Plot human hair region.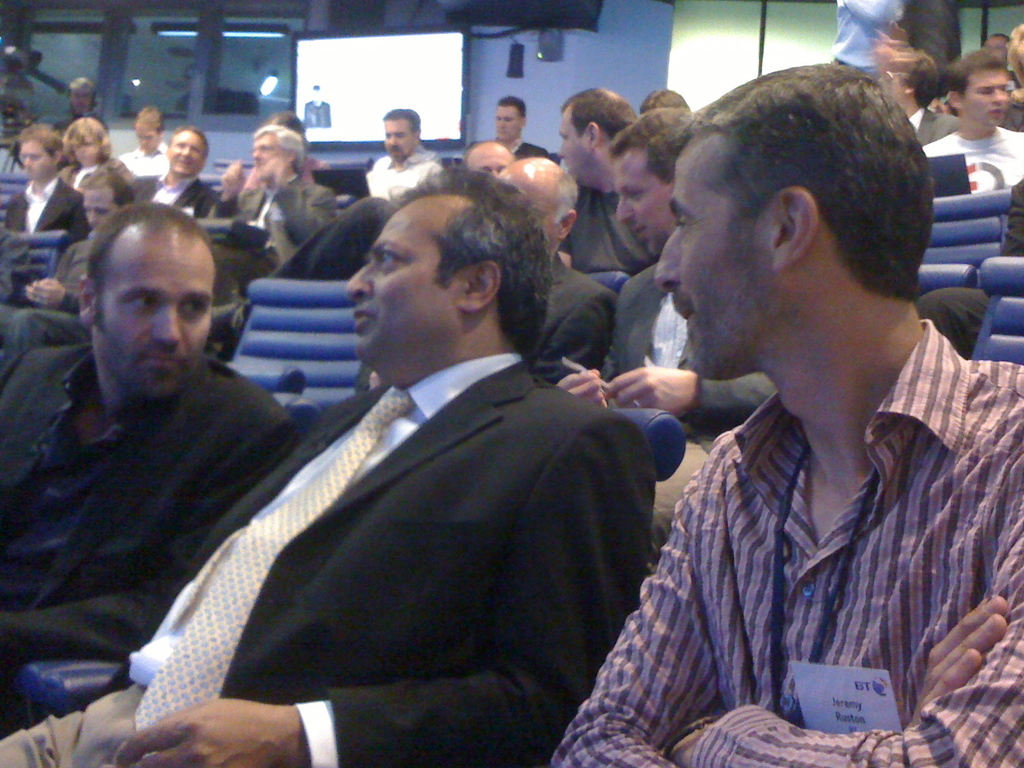
Plotted at <bbox>173, 125, 206, 168</bbox>.
